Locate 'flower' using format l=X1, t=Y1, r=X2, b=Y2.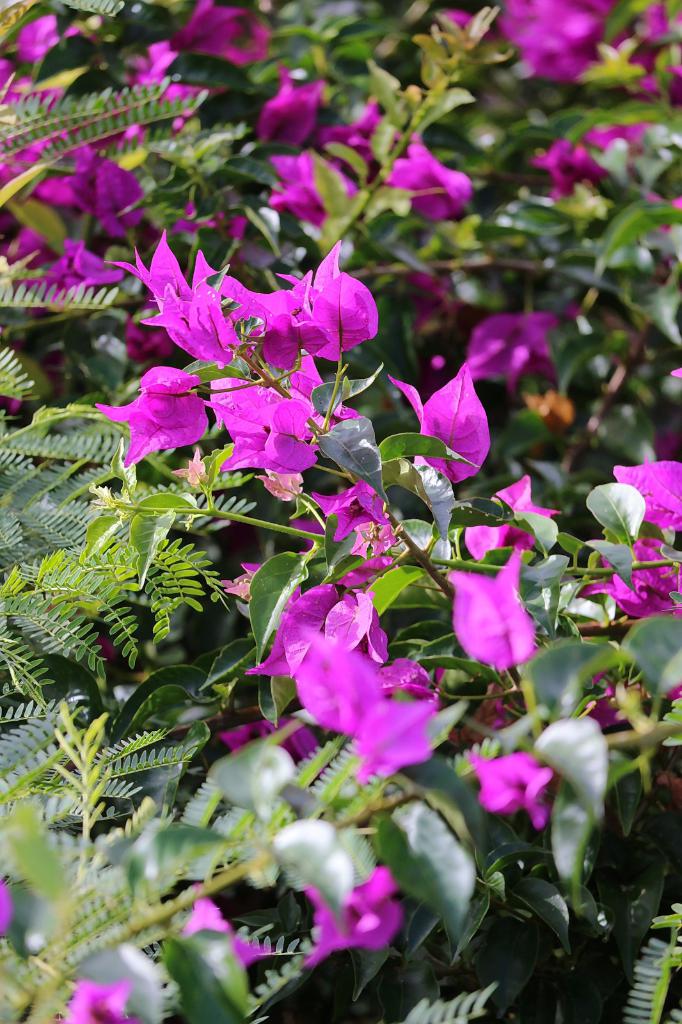
l=465, t=750, r=549, b=820.
